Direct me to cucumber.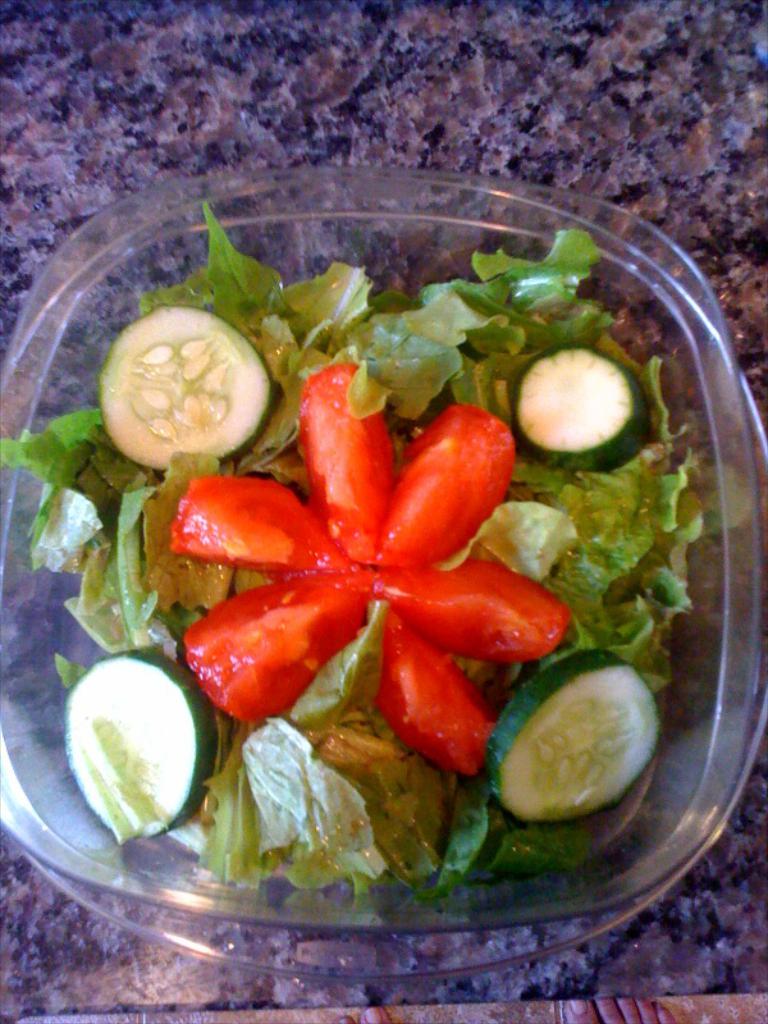
Direction: [509, 356, 652, 476].
